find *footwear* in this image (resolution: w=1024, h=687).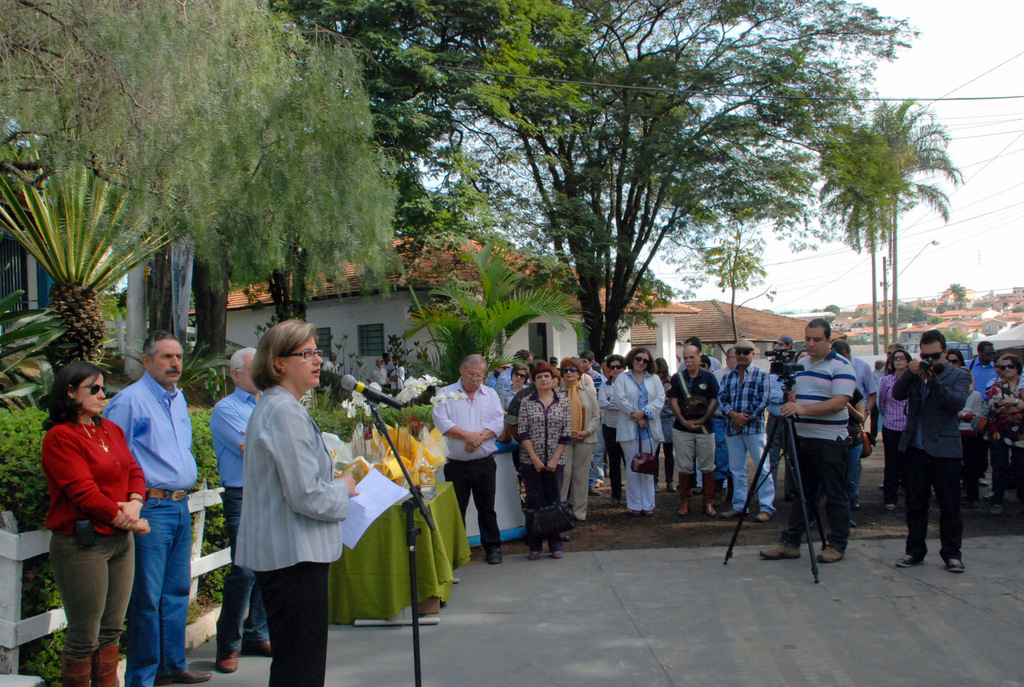
676,471,692,517.
